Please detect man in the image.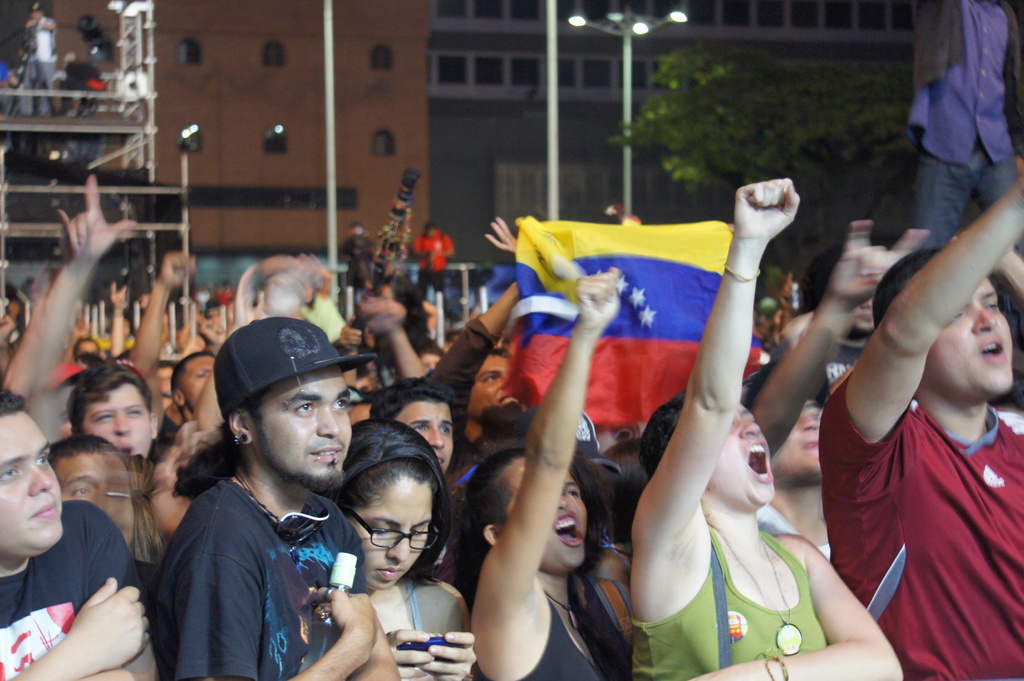
locate(895, 0, 1023, 253).
